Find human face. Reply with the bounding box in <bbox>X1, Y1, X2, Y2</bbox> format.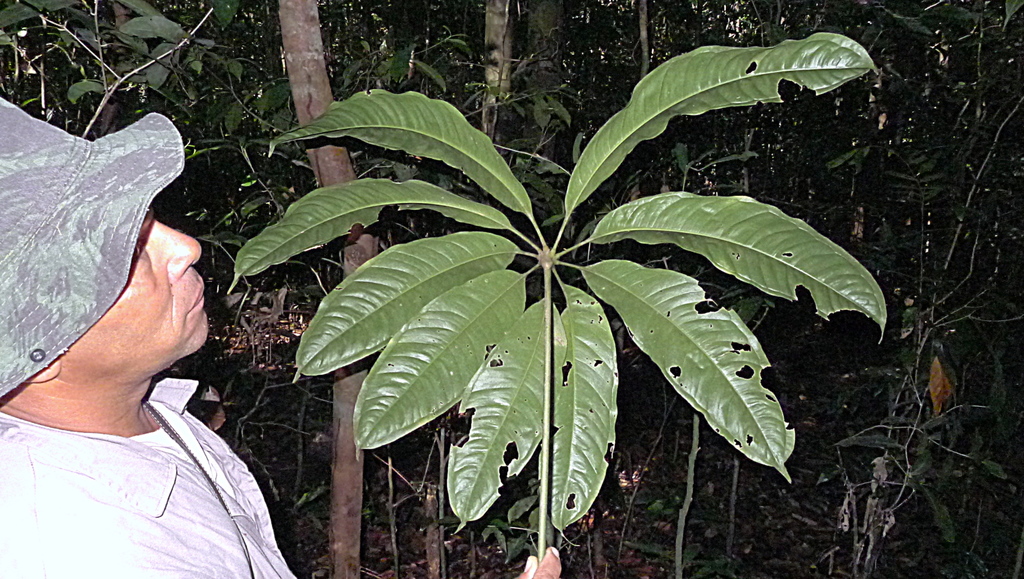
<bbox>63, 203, 210, 381</bbox>.
